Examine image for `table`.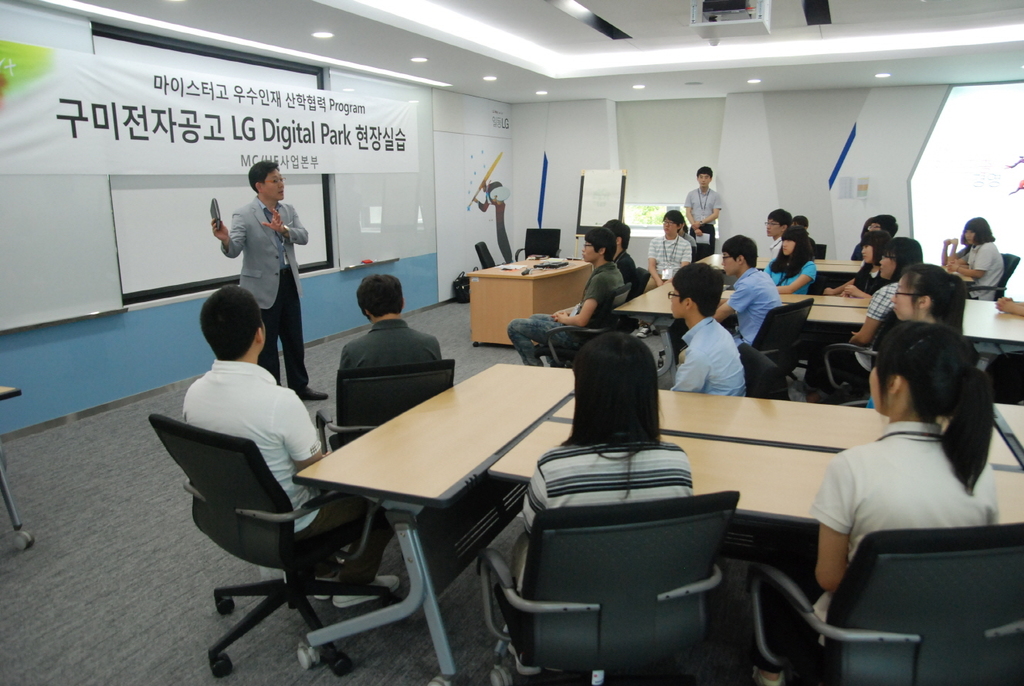
Examination result: {"left": 483, "top": 421, "right": 1023, "bottom": 530}.
